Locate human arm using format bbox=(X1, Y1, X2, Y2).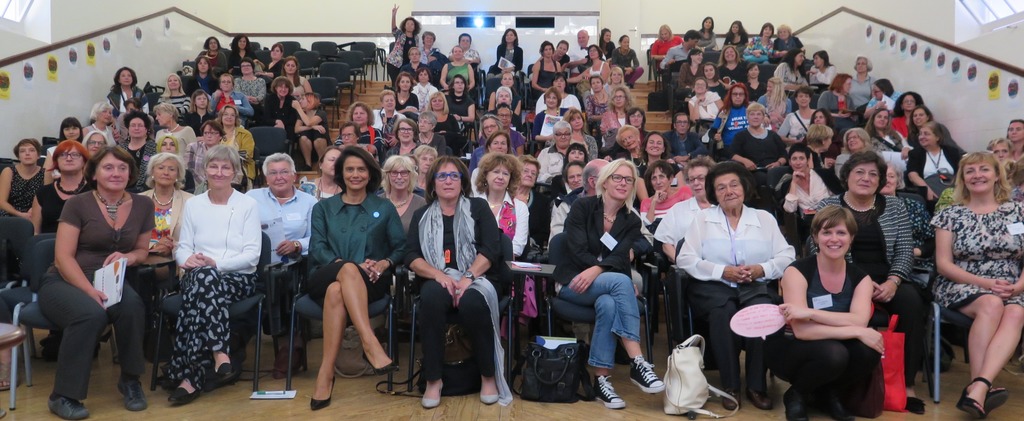
bbox=(677, 65, 692, 91).
